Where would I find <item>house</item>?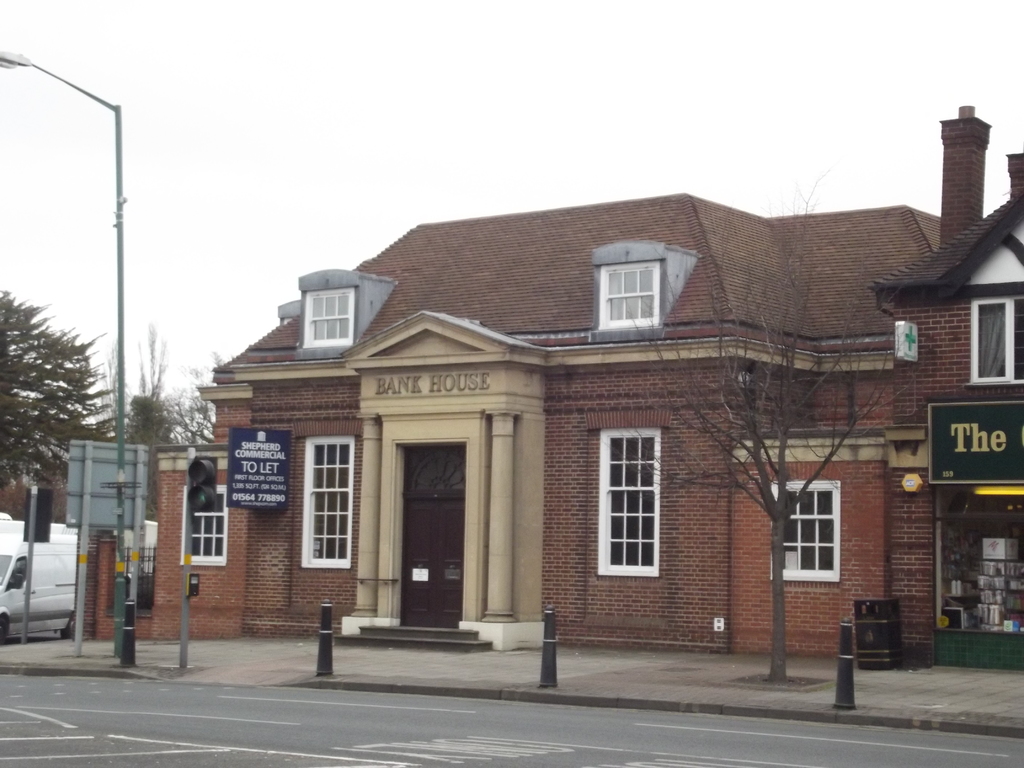
At (871,103,1023,671).
